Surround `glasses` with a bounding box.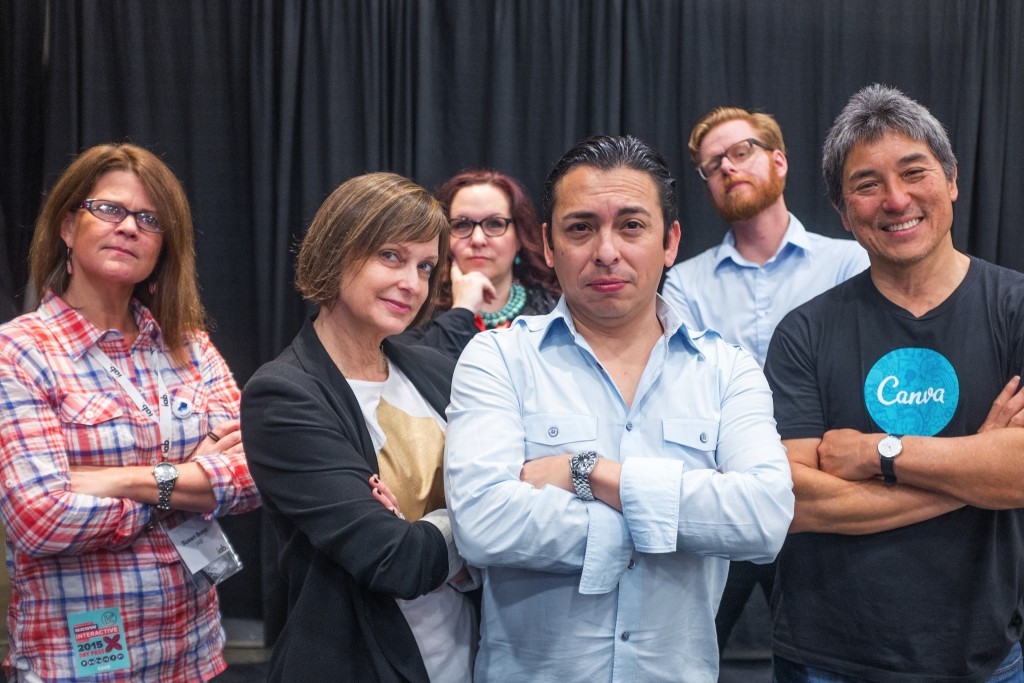
select_region(70, 194, 172, 235).
